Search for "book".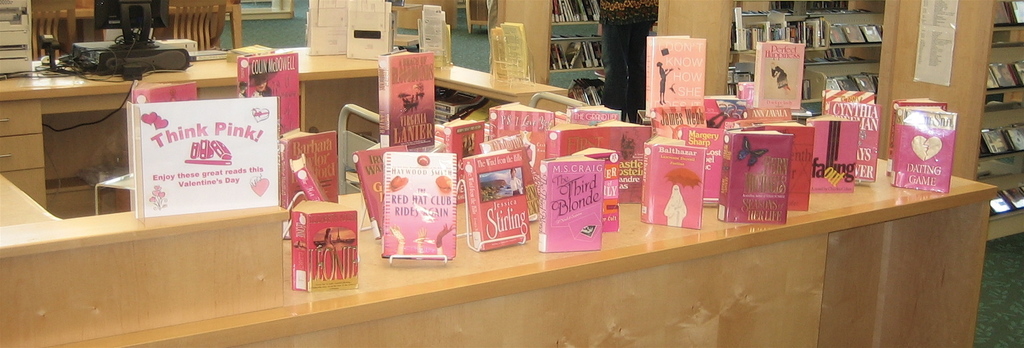
Found at {"x1": 436, "y1": 116, "x2": 486, "y2": 197}.
